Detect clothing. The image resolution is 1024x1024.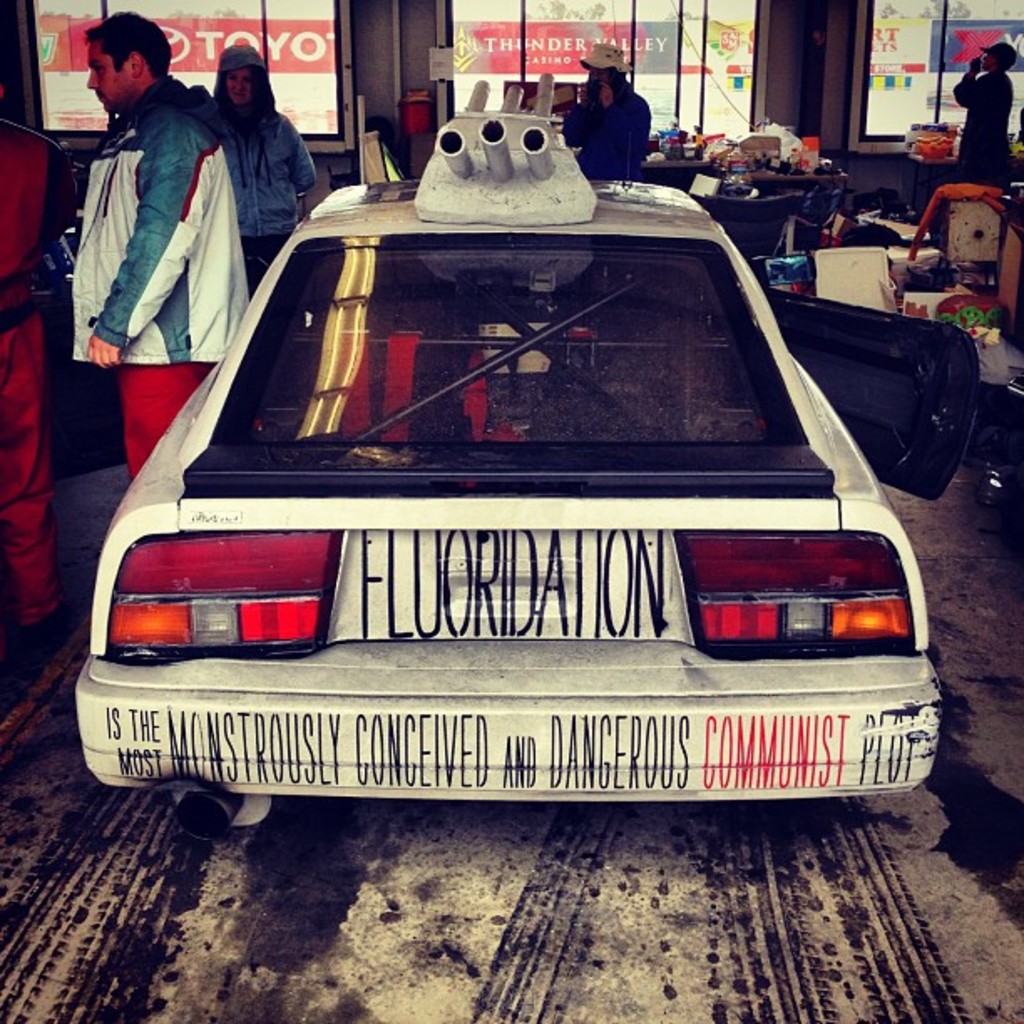
select_region(579, 49, 674, 169).
